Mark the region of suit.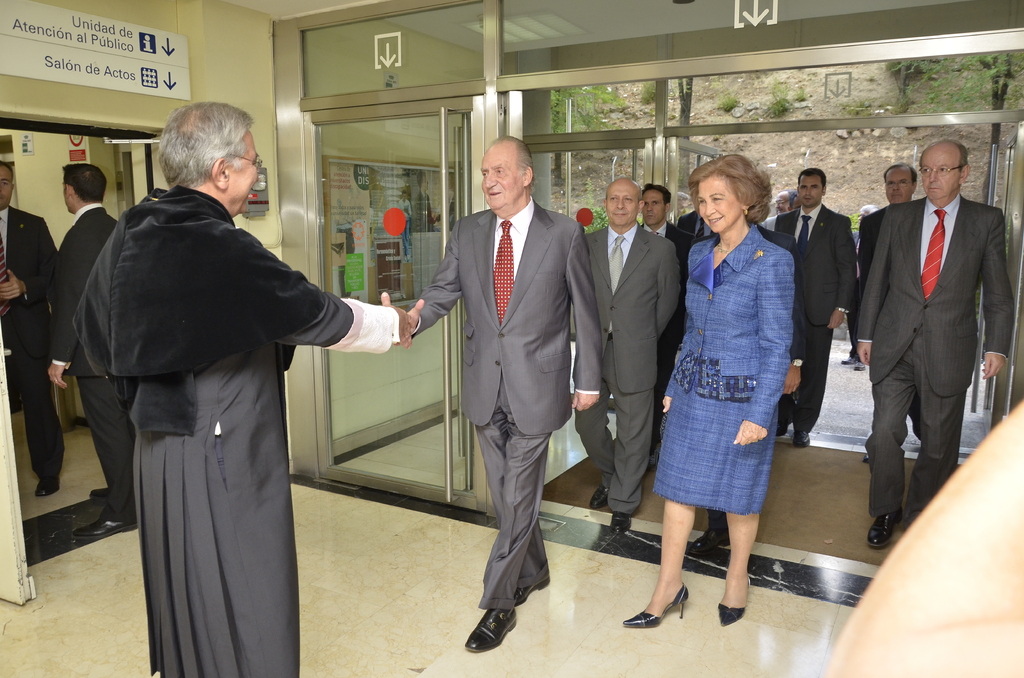
Region: locate(581, 227, 685, 513).
